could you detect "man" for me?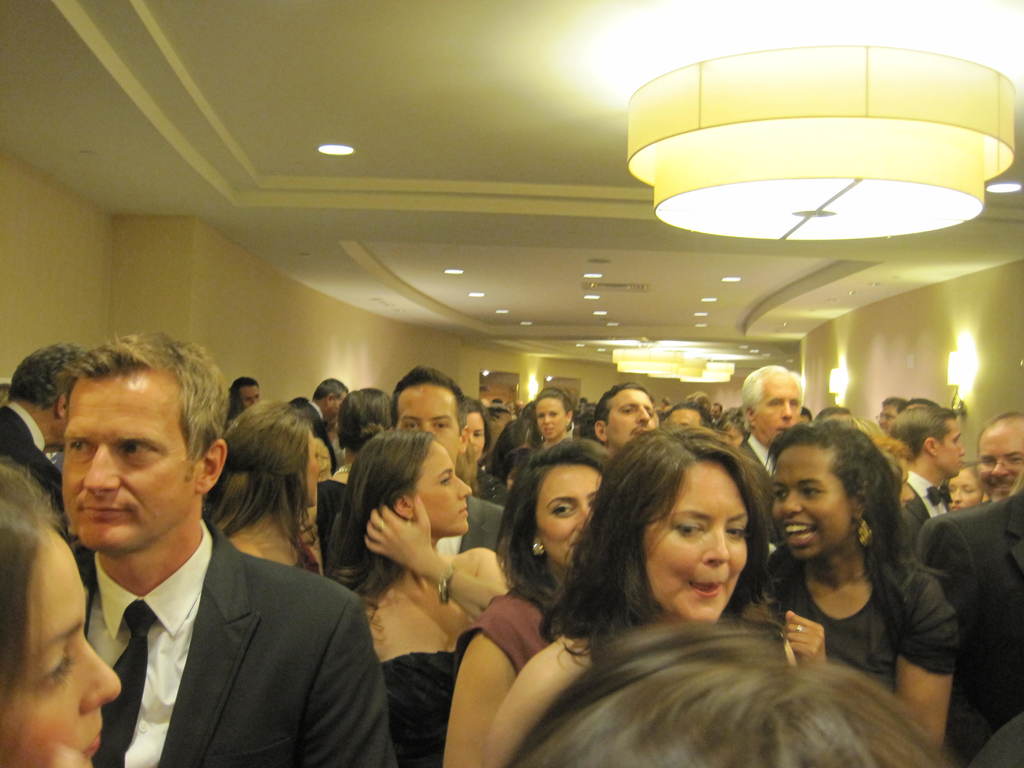
Detection result: box=[892, 397, 938, 412].
